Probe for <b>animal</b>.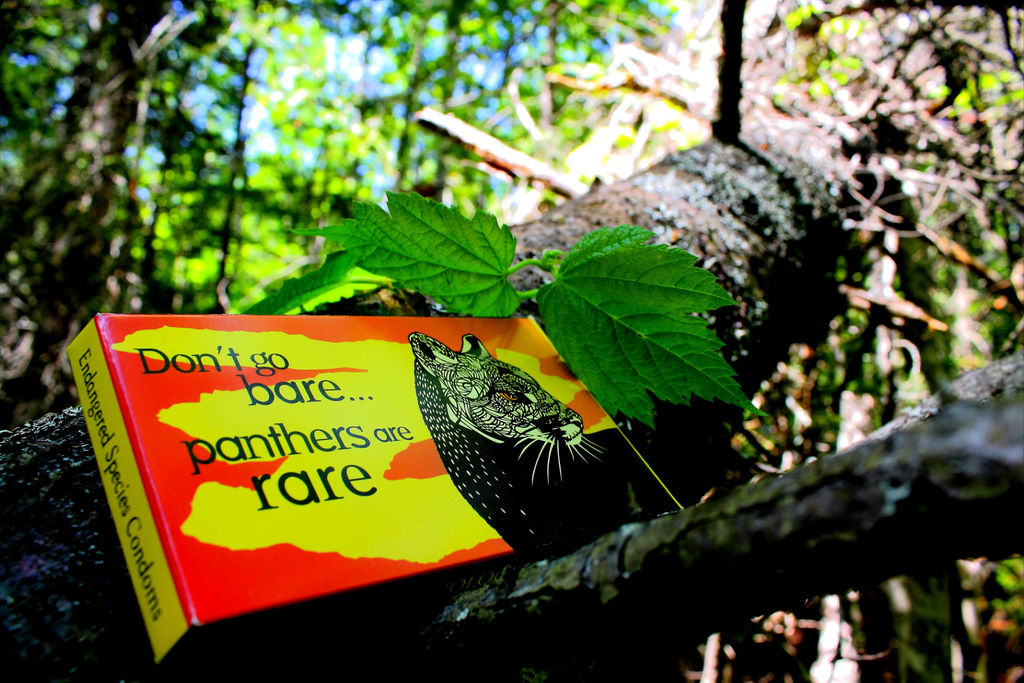
Probe result: bbox=(400, 321, 655, 529).
